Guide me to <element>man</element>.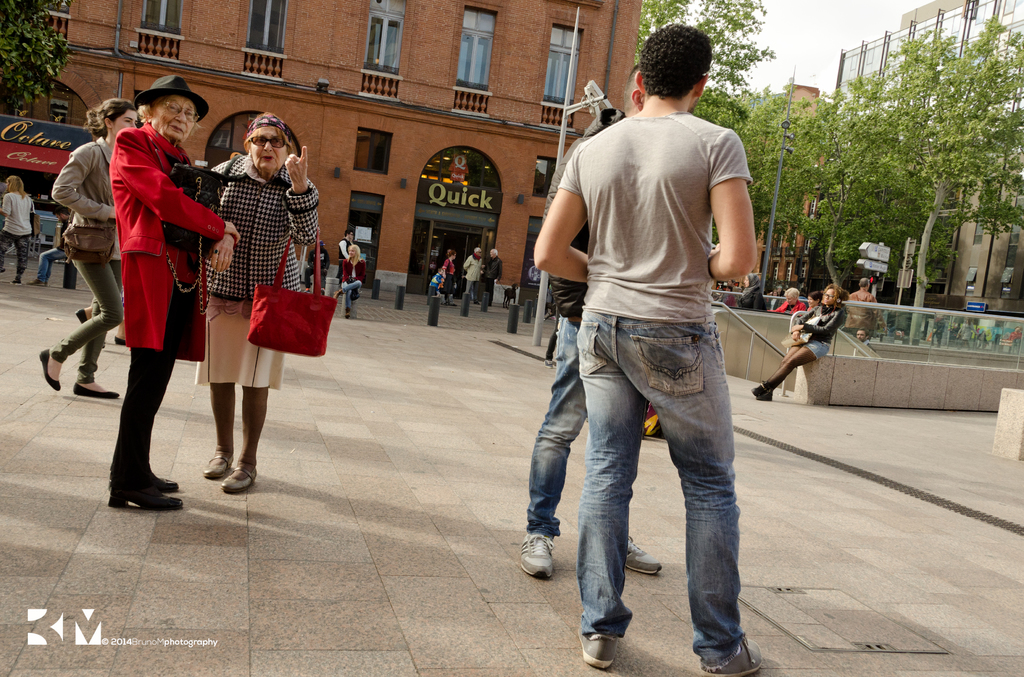
Guidance: (932,316,946,347).
